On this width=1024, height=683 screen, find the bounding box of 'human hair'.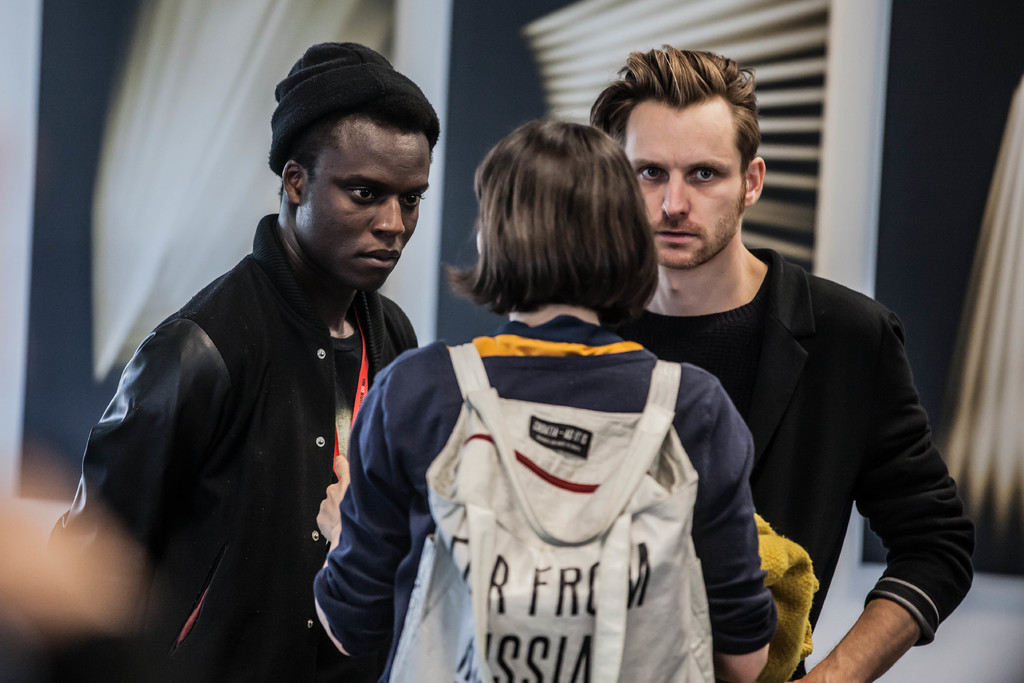
Bounding box: x1=588, y1=37, x2=761, y2=153.
